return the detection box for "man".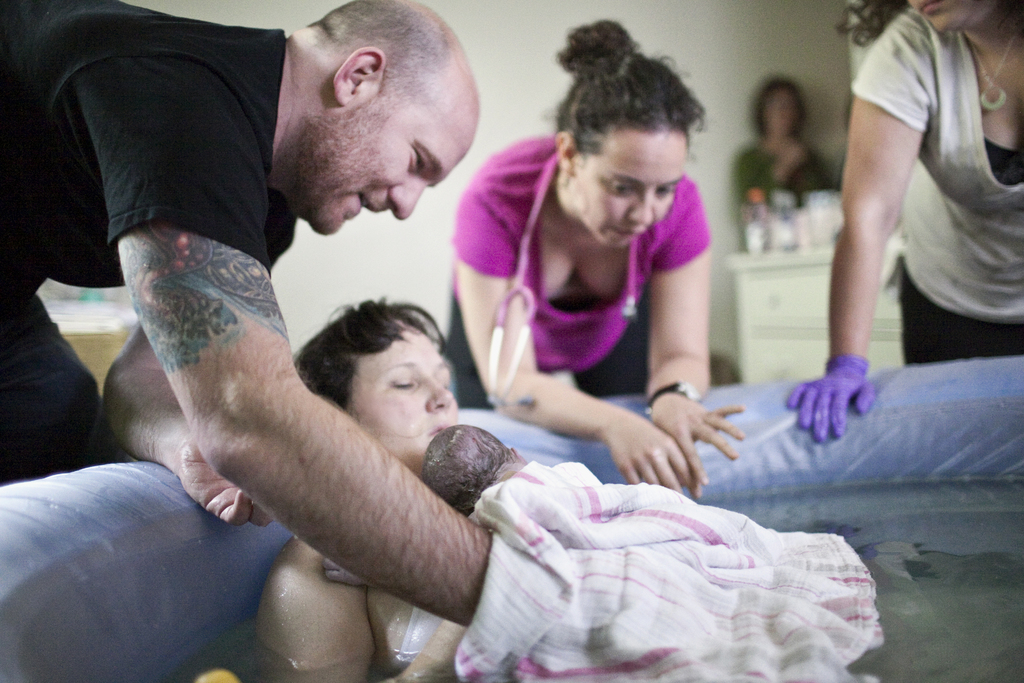
select_region(70, 40, 573, 653).
